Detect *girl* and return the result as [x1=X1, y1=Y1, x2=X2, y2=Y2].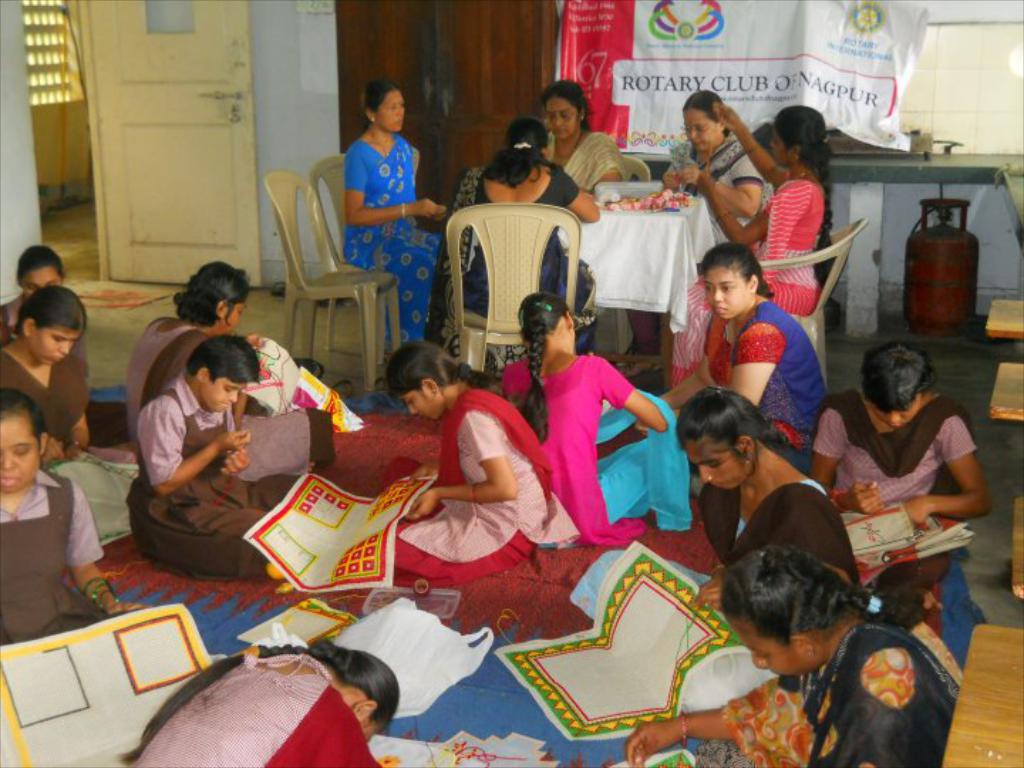
[x1=137, y1=259, x2=336, y2=474].
